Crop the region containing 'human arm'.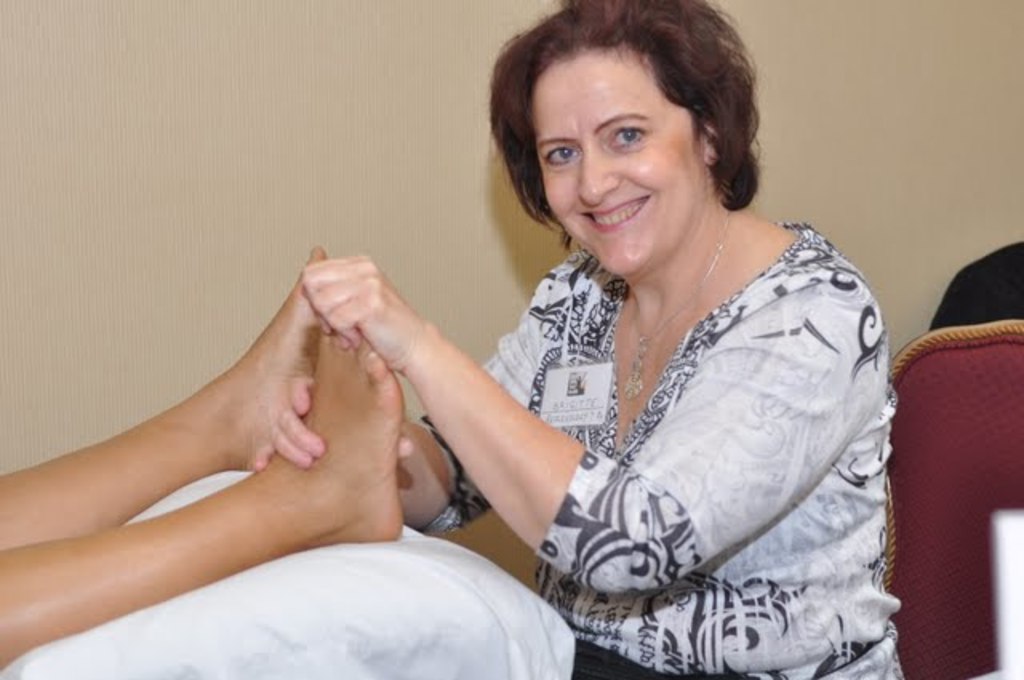
Crop region: crop(298, 258, 885, 590).
